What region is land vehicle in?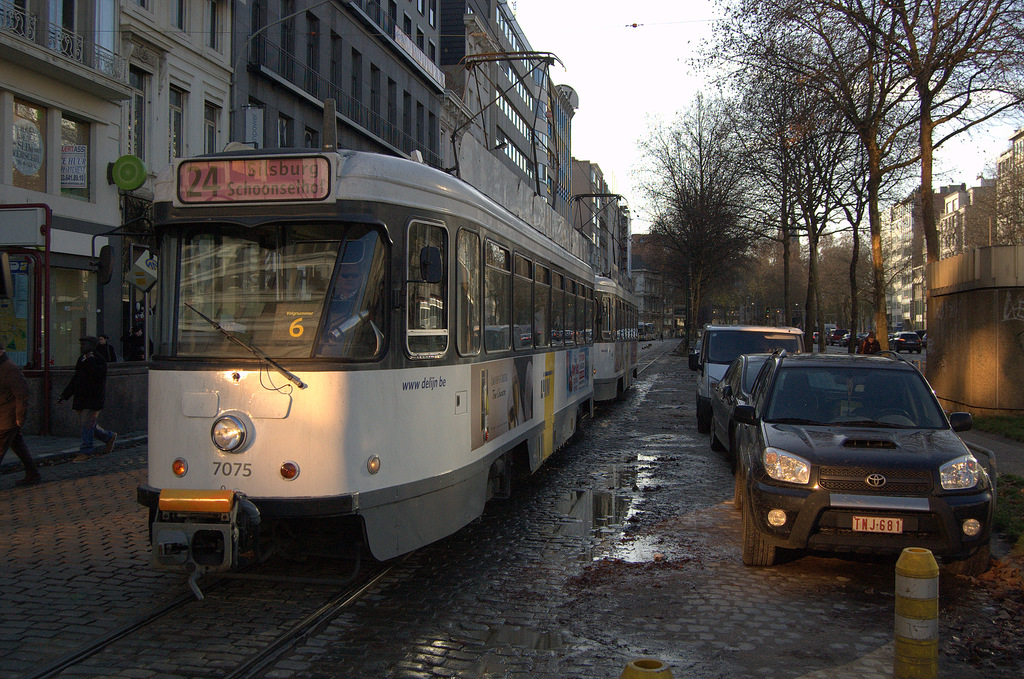
BBox(729, 350, 995, 573).
